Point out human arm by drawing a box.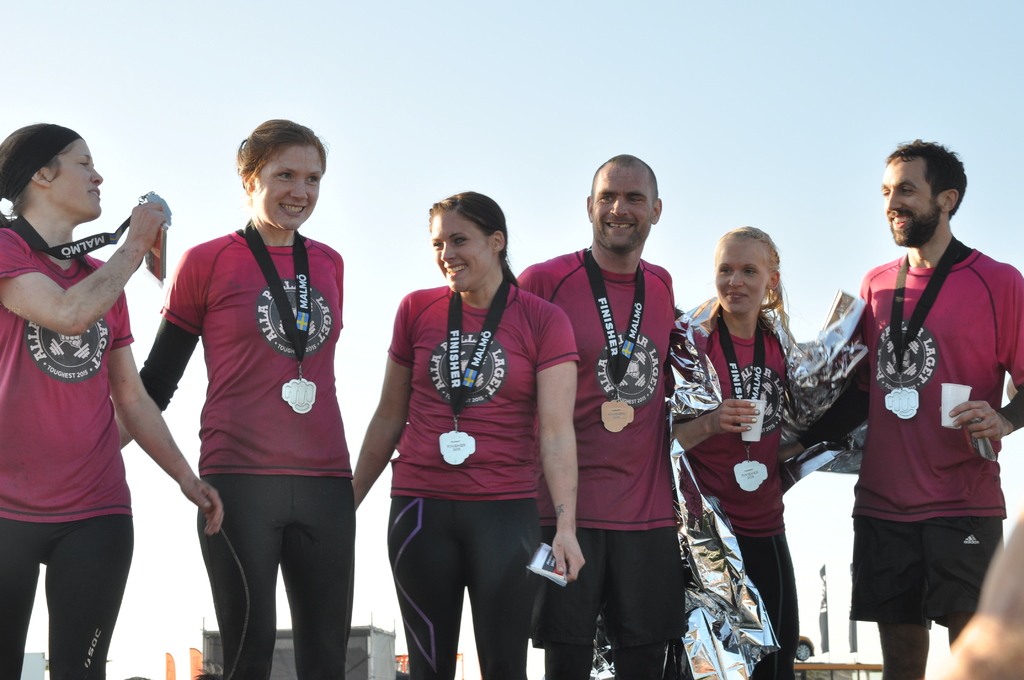
BBox(945, 265, 1023, 444).
